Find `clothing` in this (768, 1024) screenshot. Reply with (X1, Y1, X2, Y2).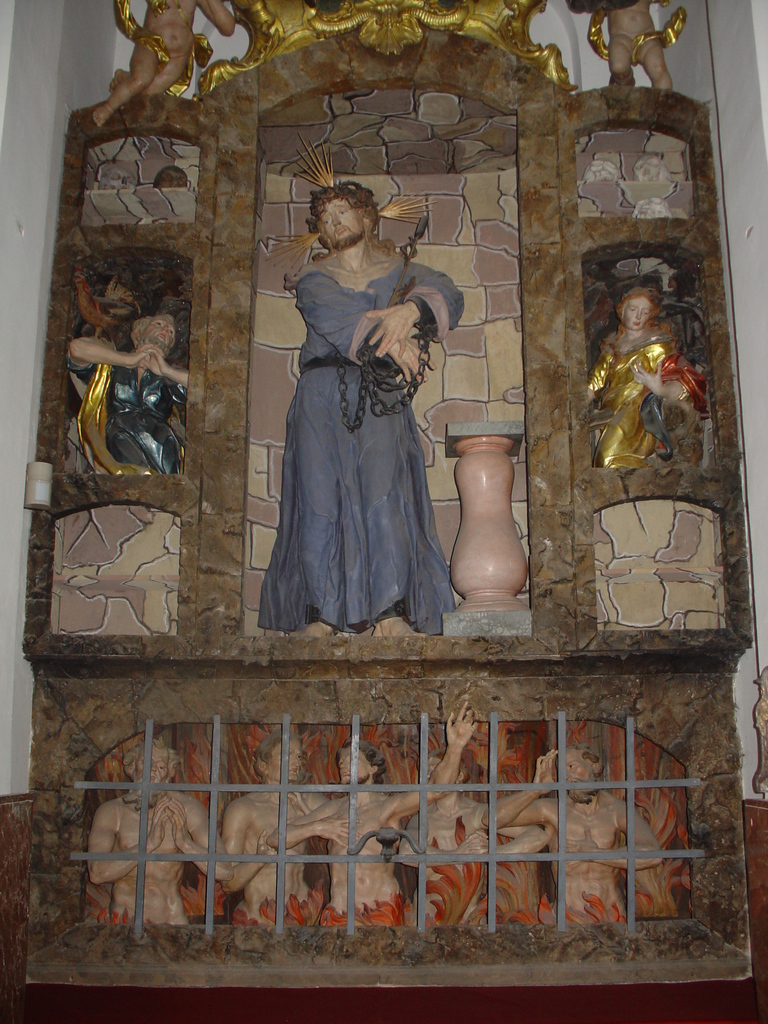
(272, 251, 452, 614).
